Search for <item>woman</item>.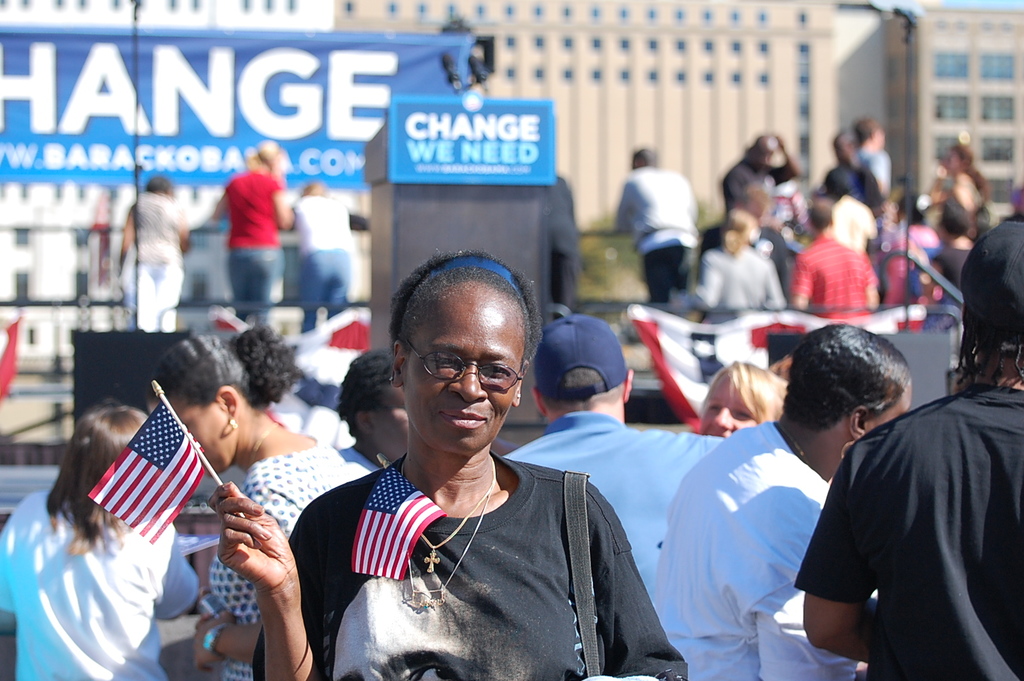
Found at {"x1": 656, "y1": 323, "x2": 915, "y2": 680}.
